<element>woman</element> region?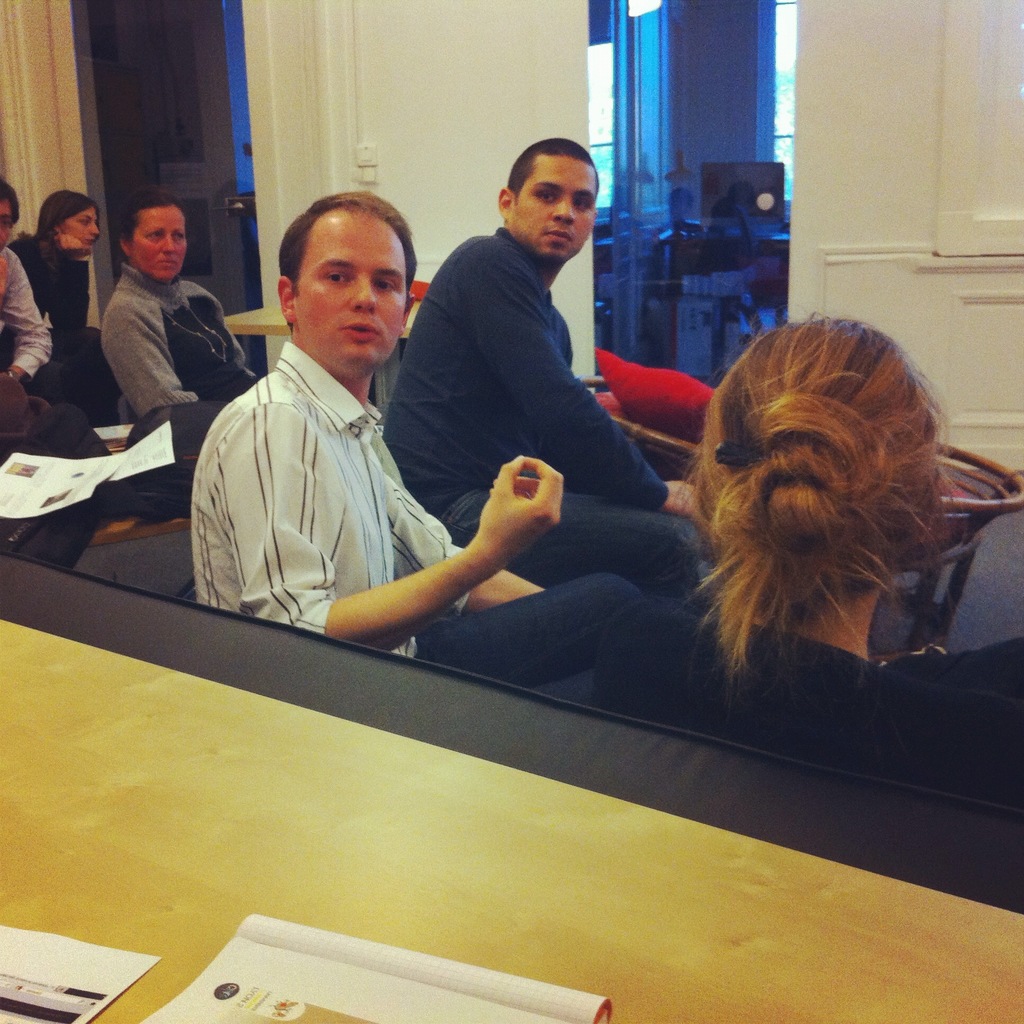
5/189/120/428
